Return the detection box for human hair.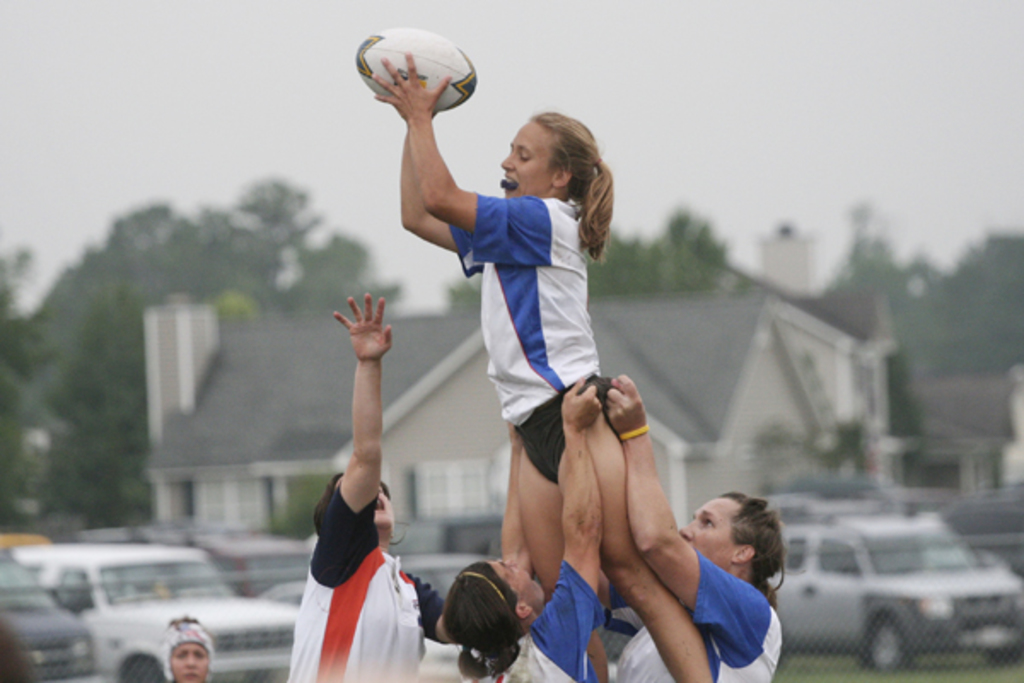
pyautogui.locateOnScreen(312, 468, 389, 528).
